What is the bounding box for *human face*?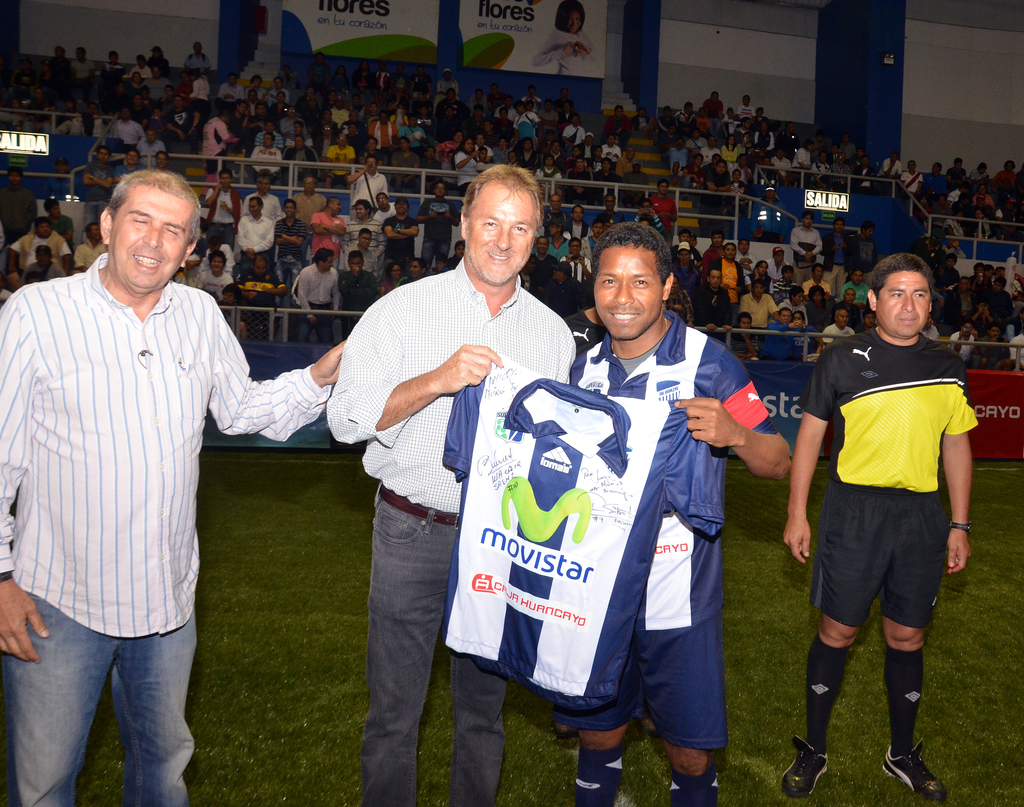
Rect(692, 129, 700, 136).
